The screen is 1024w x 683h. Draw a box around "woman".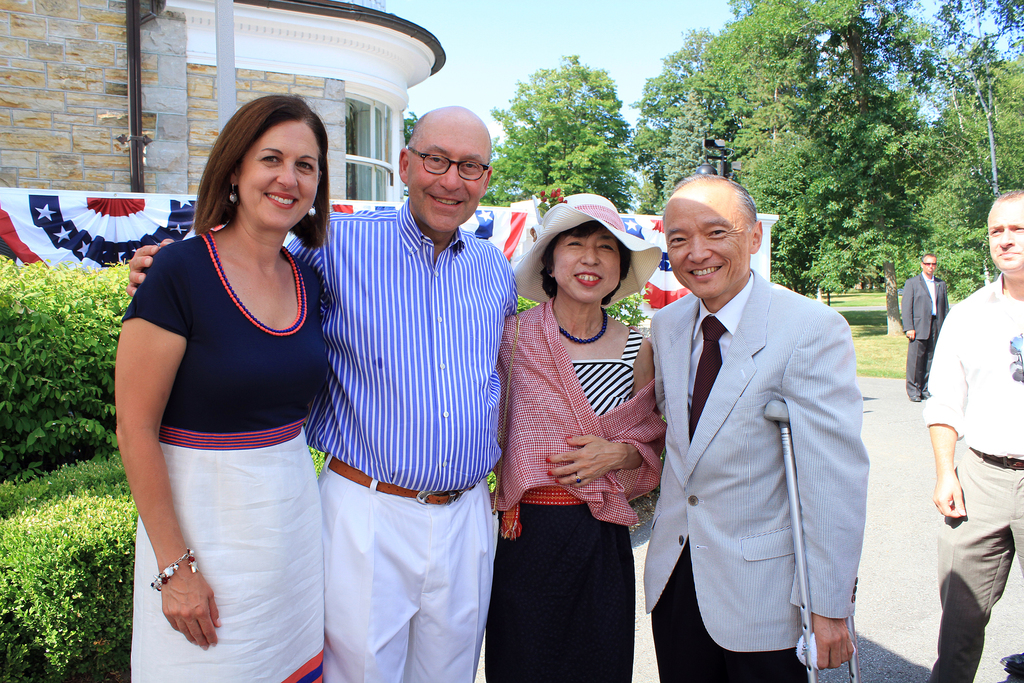
bbox(115, 83, 350, 675).
